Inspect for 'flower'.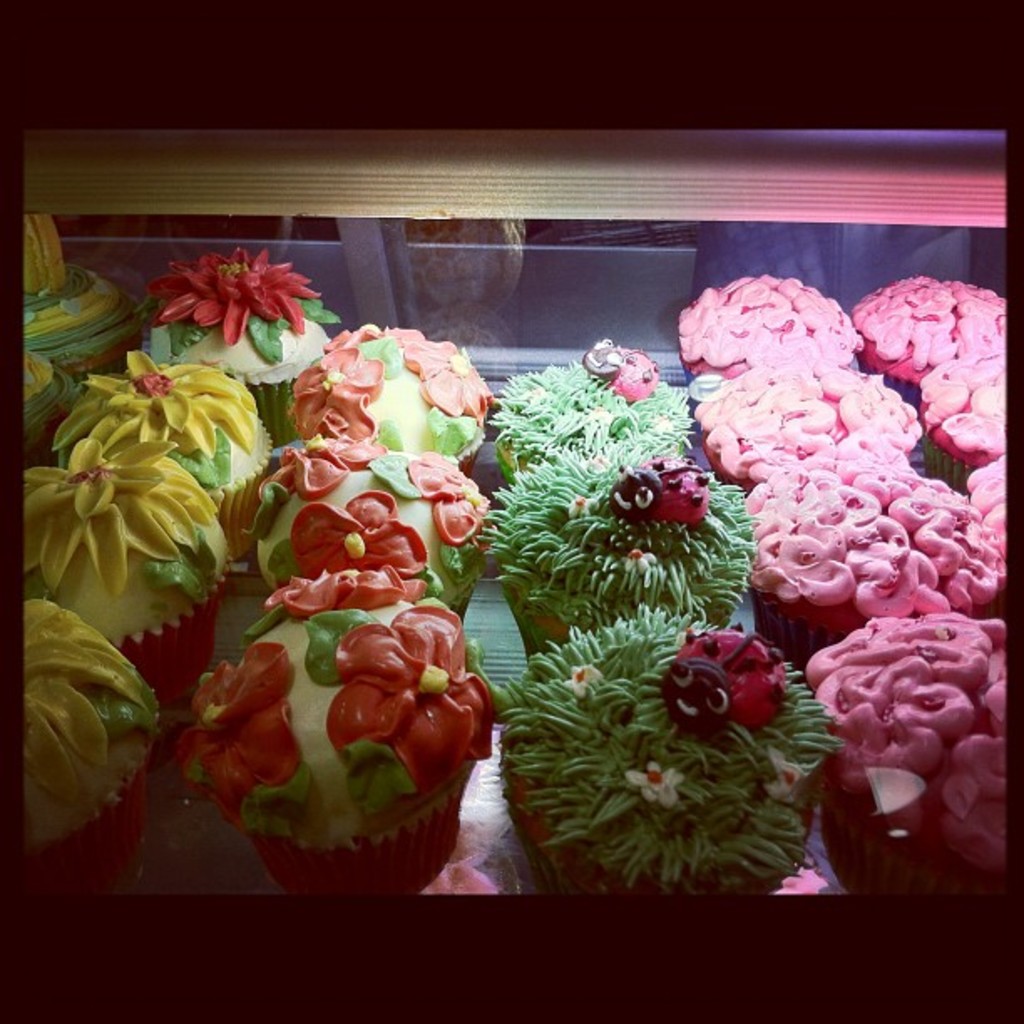
Inspection: [x1=624, y1=763, x2=686, y2=805].
